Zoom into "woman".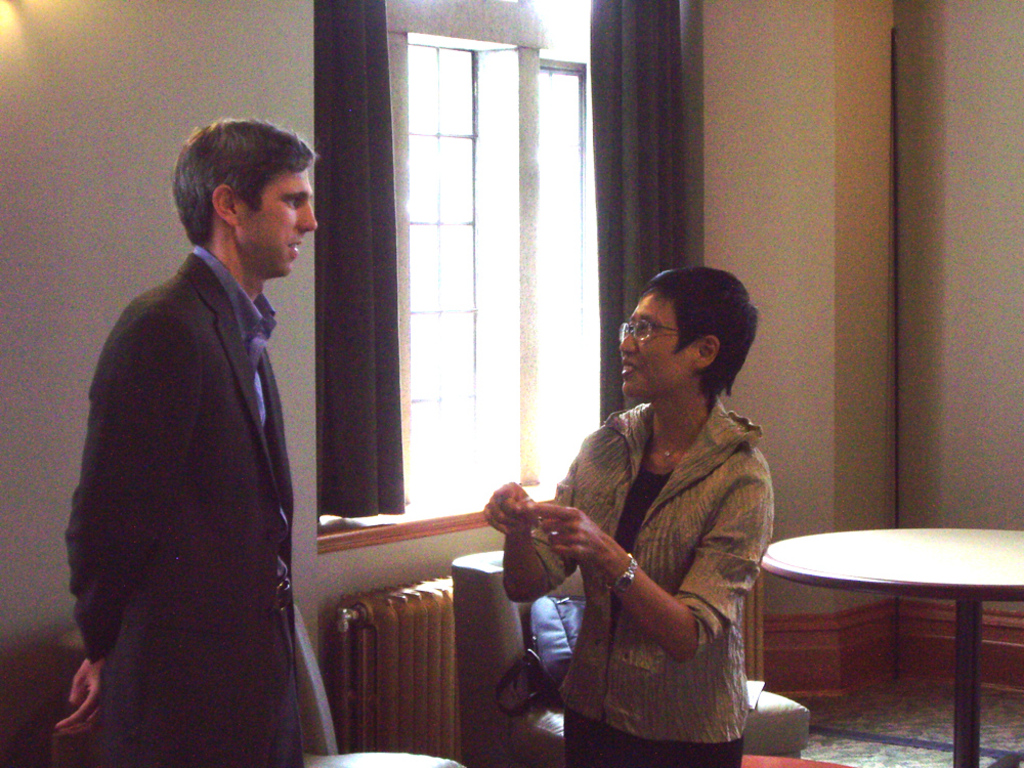
Zoom target: locate(557, 262, 802, 676).
